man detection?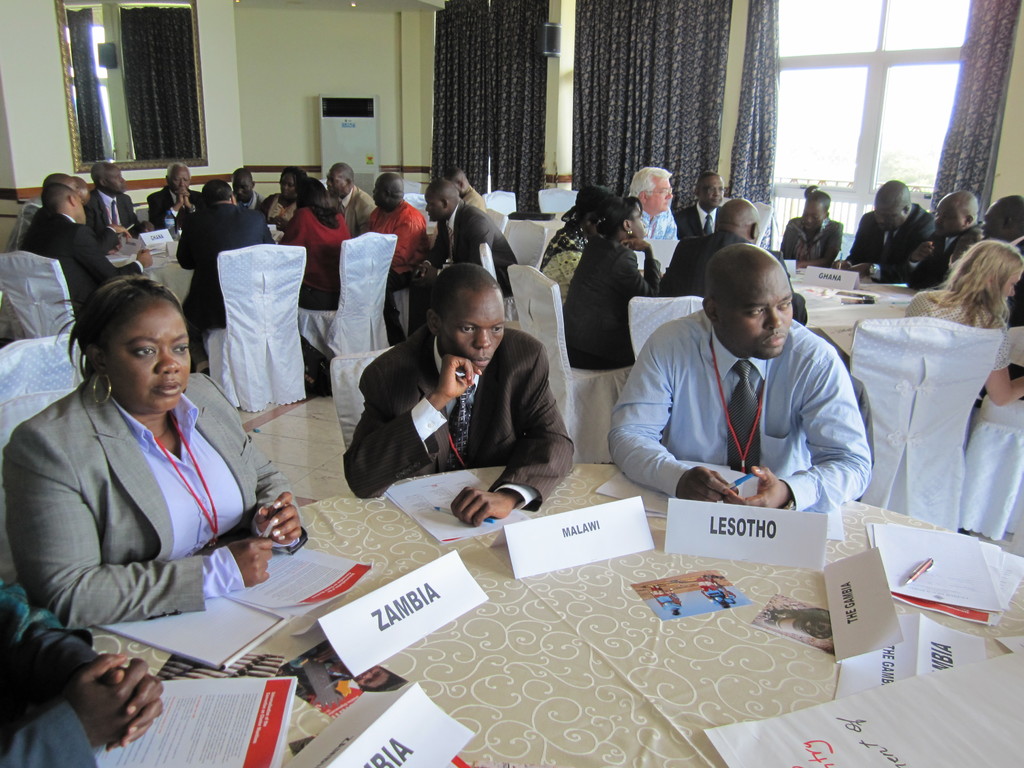
bbox(324, 154, 375, 234)
